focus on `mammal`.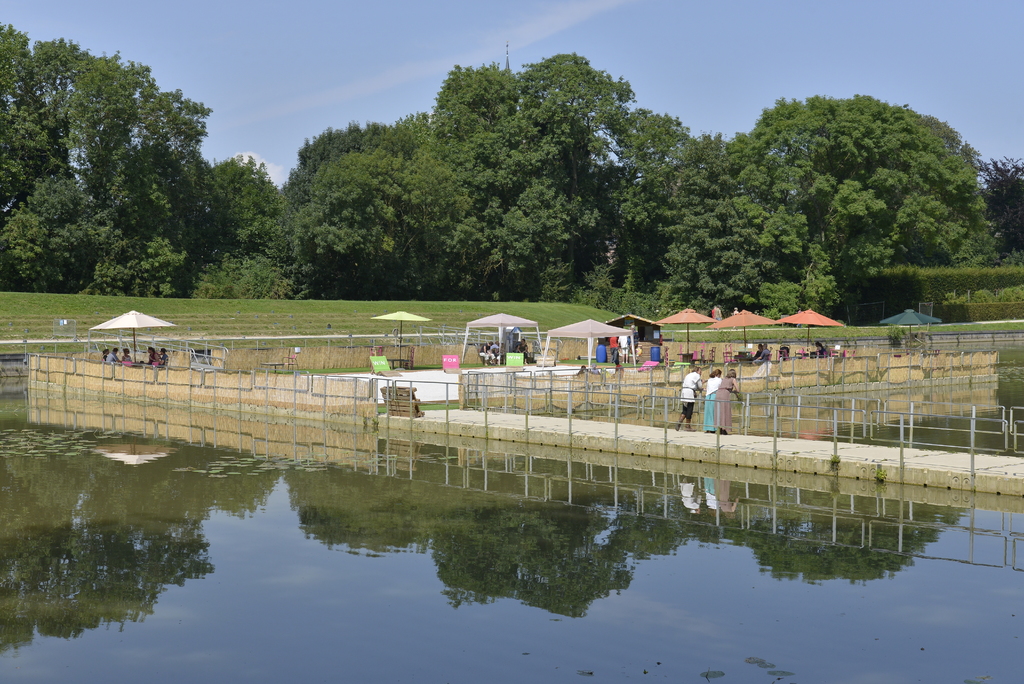
Focused at box=[148, 347, 156, 366].
